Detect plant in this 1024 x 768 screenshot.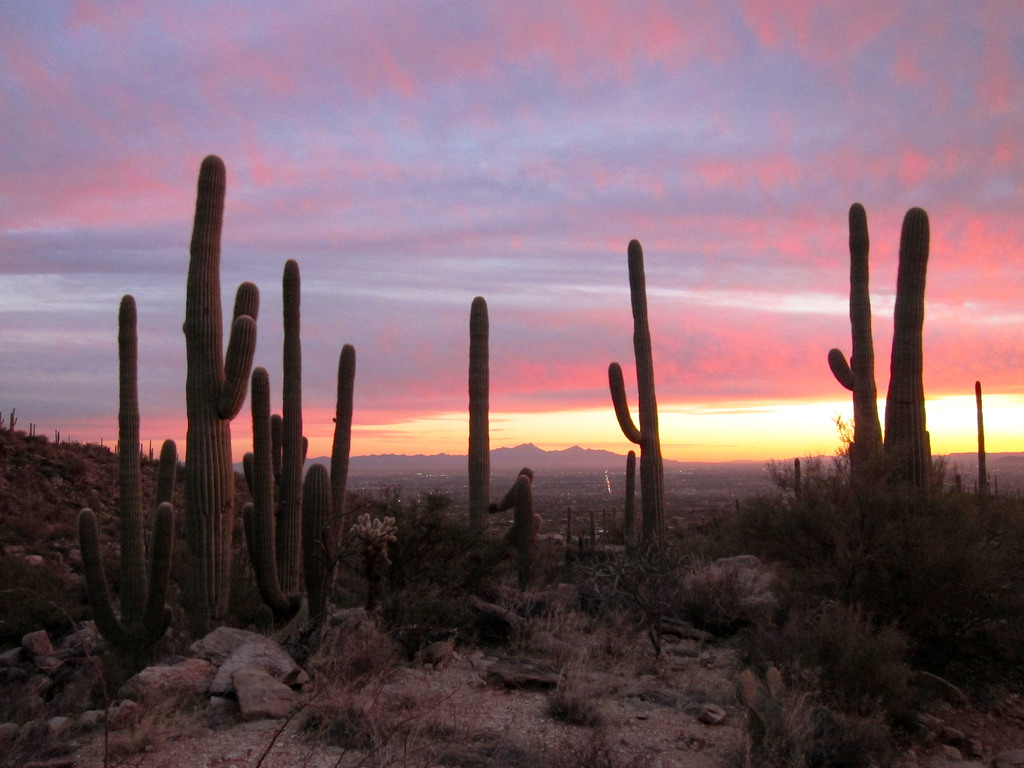
Detection: box(737, 451, 830, 556).
